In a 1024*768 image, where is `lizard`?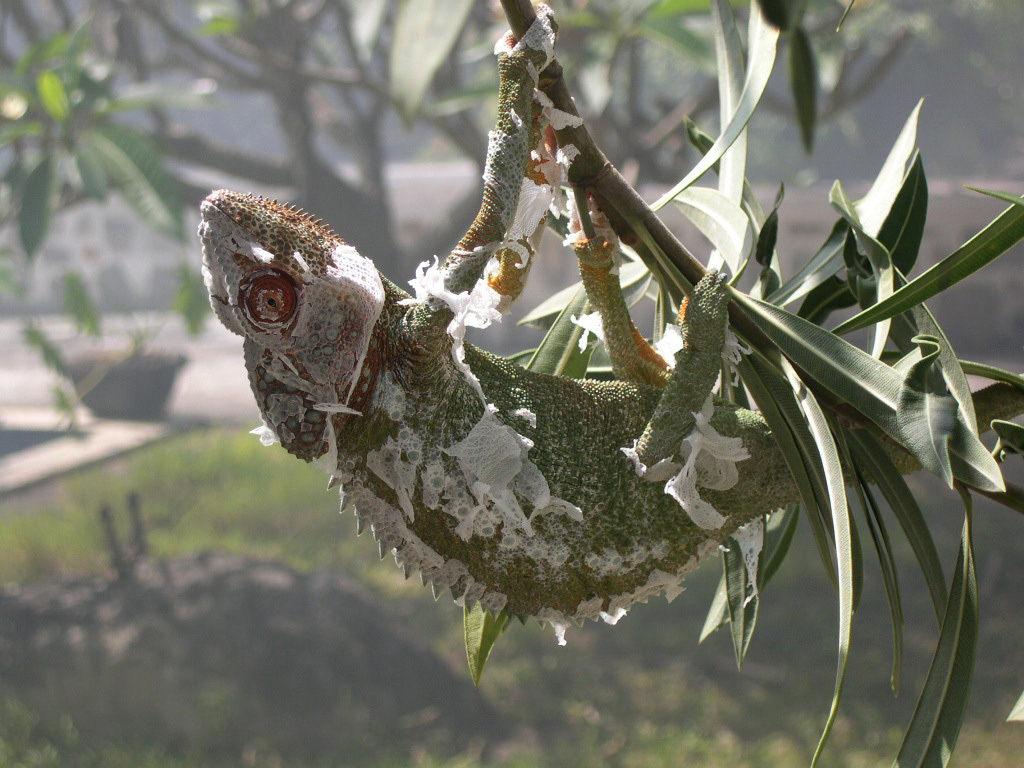
l=221, t=60, r=952, b=705.
